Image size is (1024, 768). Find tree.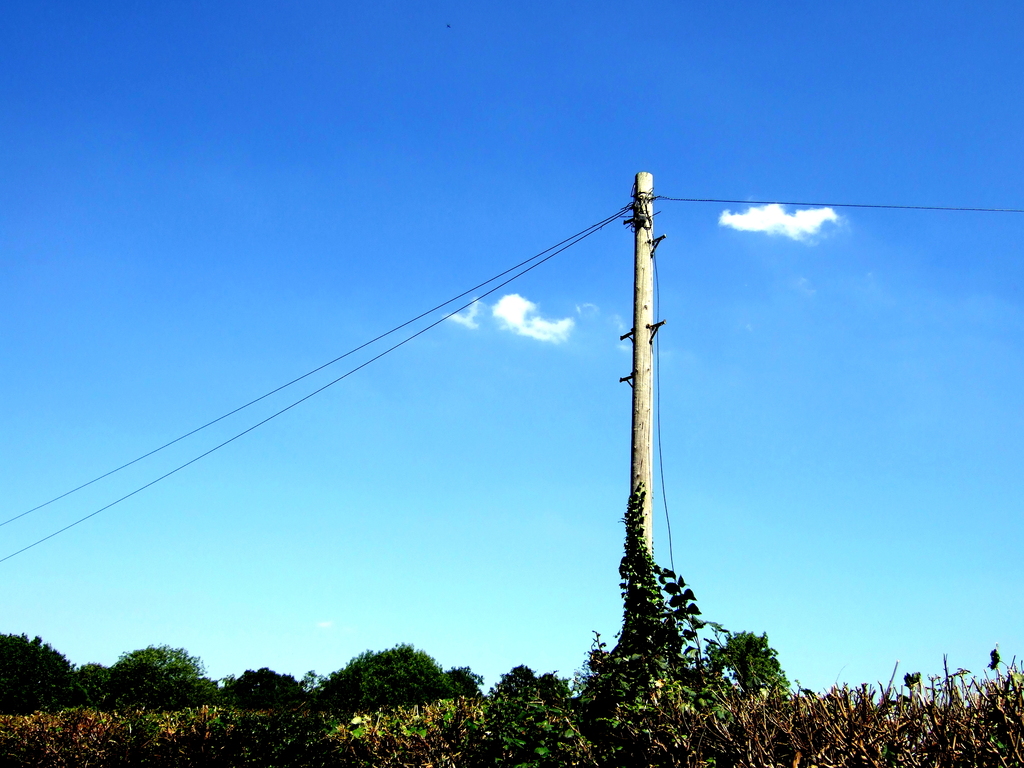
703,628,796,699.
